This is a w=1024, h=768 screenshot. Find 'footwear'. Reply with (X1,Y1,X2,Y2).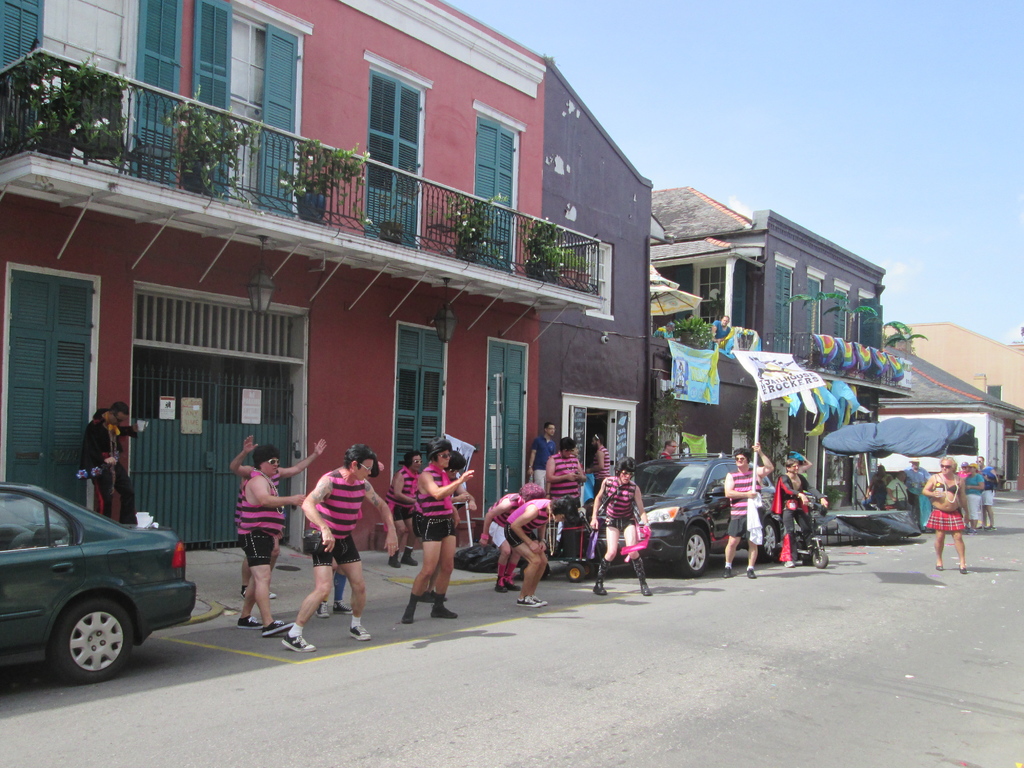
(271,591,279,600).
